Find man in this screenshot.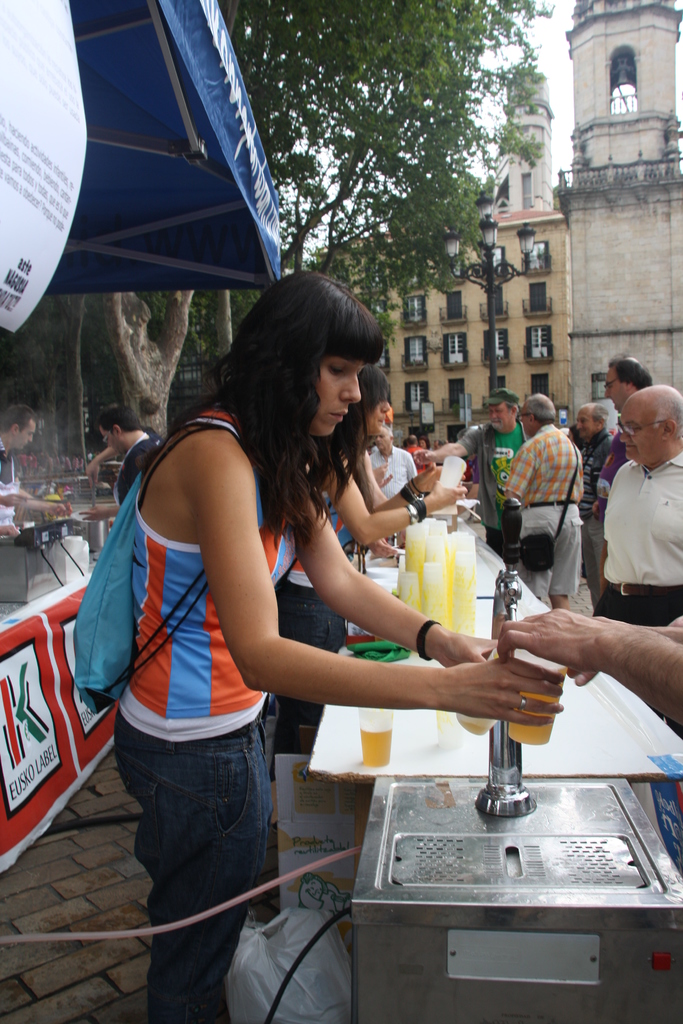
The bounding box for man is locate(413, 387, 532, 573).
